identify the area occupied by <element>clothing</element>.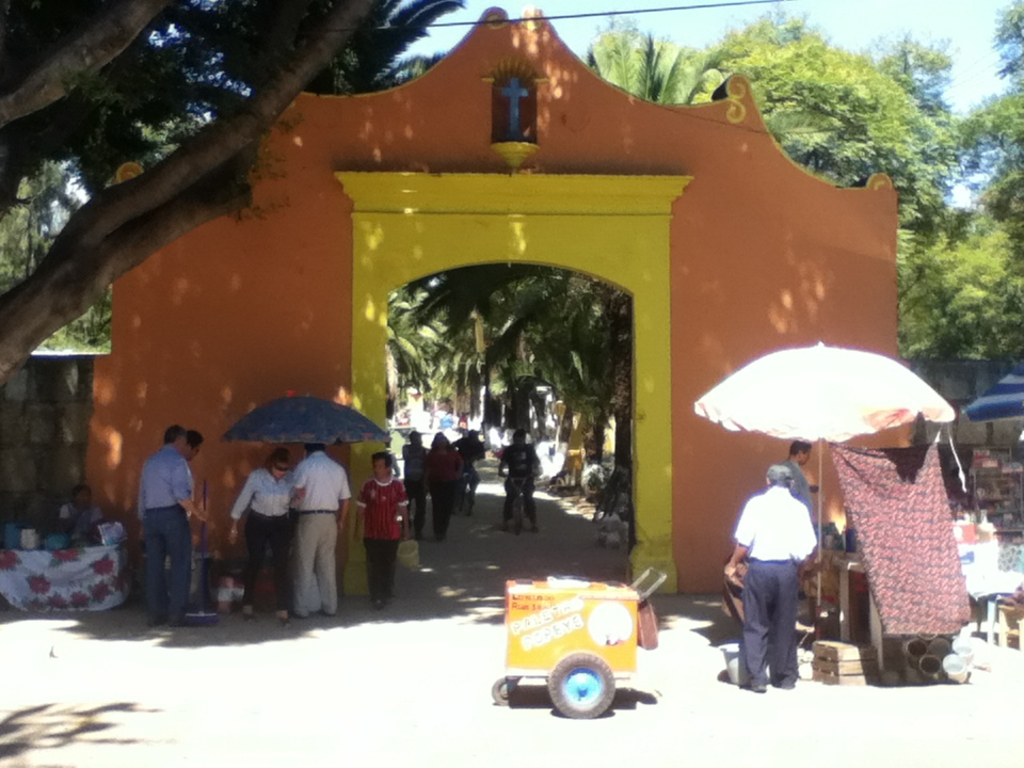
Area: (left=362, top=474, right=412, bottom=603).
